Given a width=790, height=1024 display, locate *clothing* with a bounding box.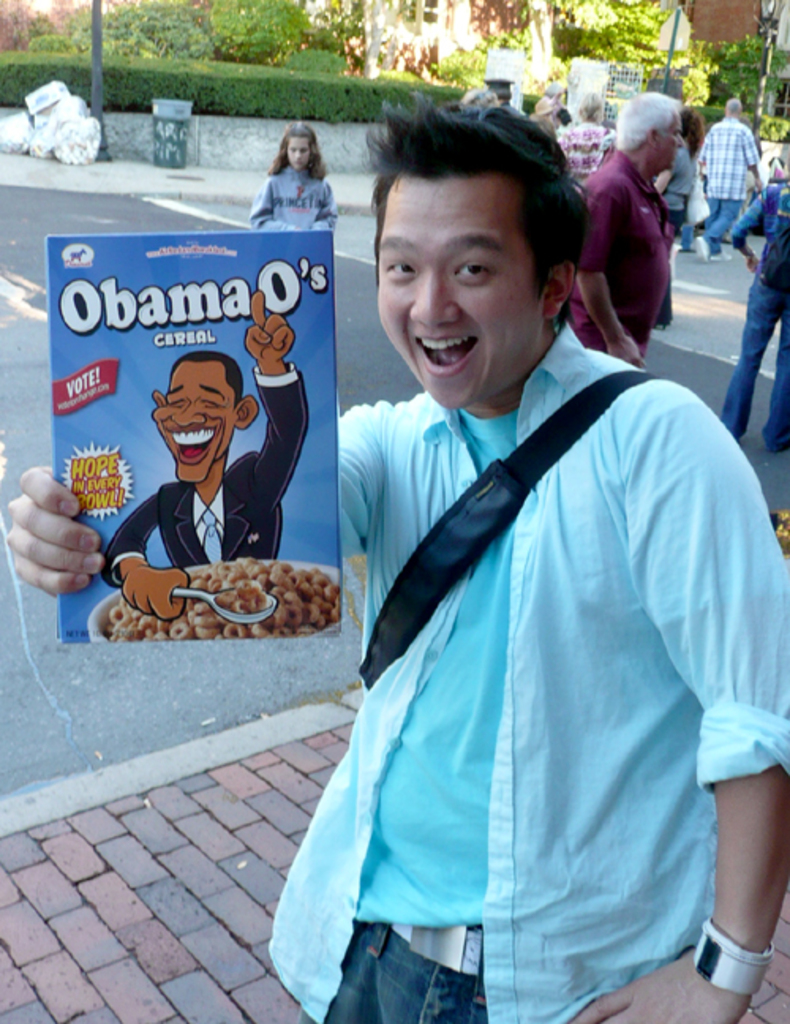
Located: l=660, t=145, r=697, b=228.
